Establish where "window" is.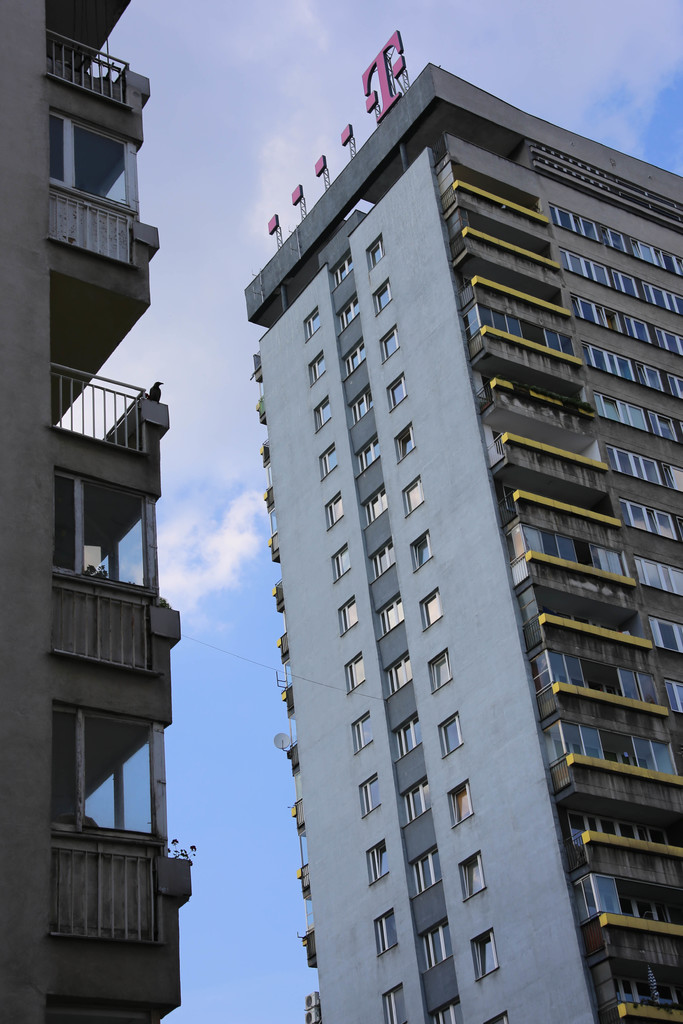
Established at [x1=423, y1=922, x2=447, y2=975].
